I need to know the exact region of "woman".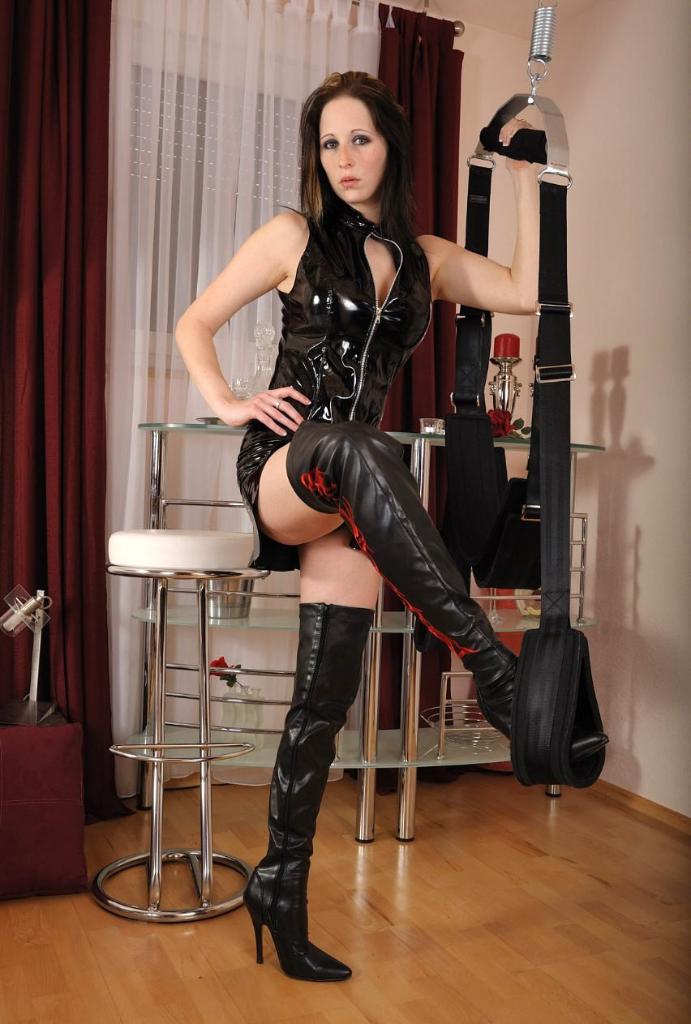
Region: (206, 29, 517, 945).
